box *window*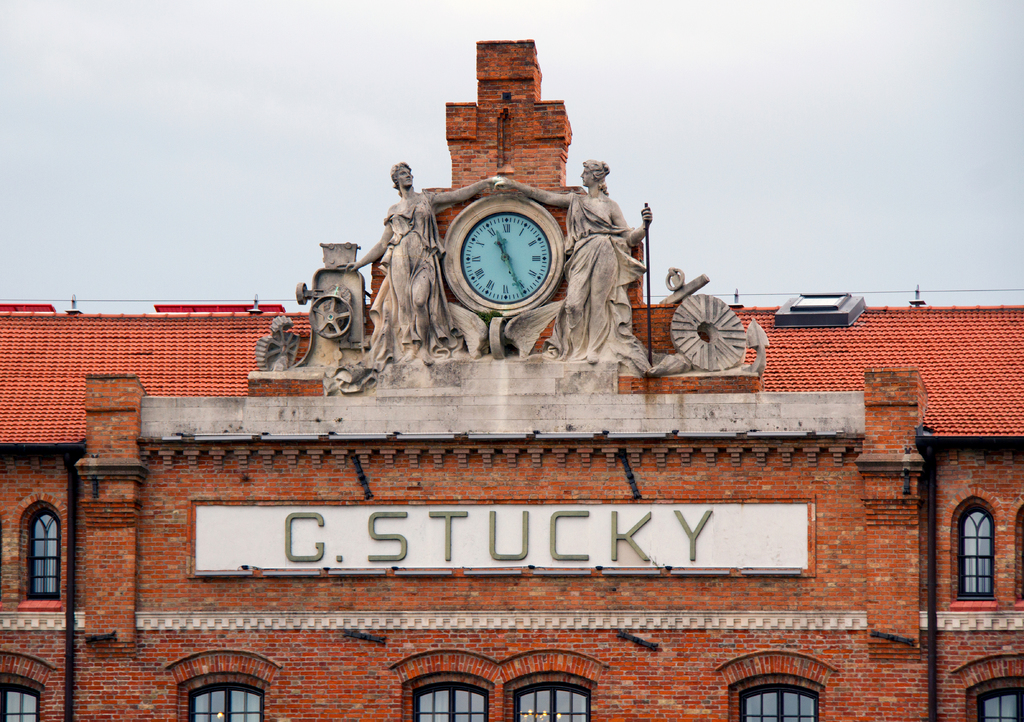
<bbox>741, 686, 817, 721</bbox>
